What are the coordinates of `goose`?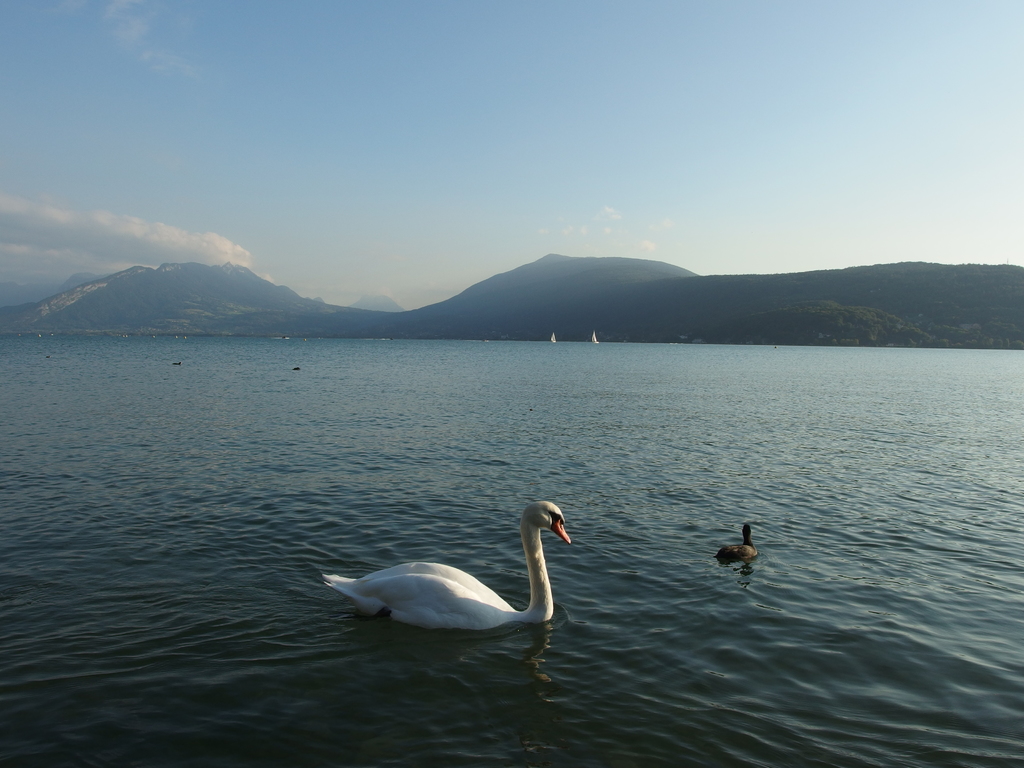
region(321, 500, 568, 632).
